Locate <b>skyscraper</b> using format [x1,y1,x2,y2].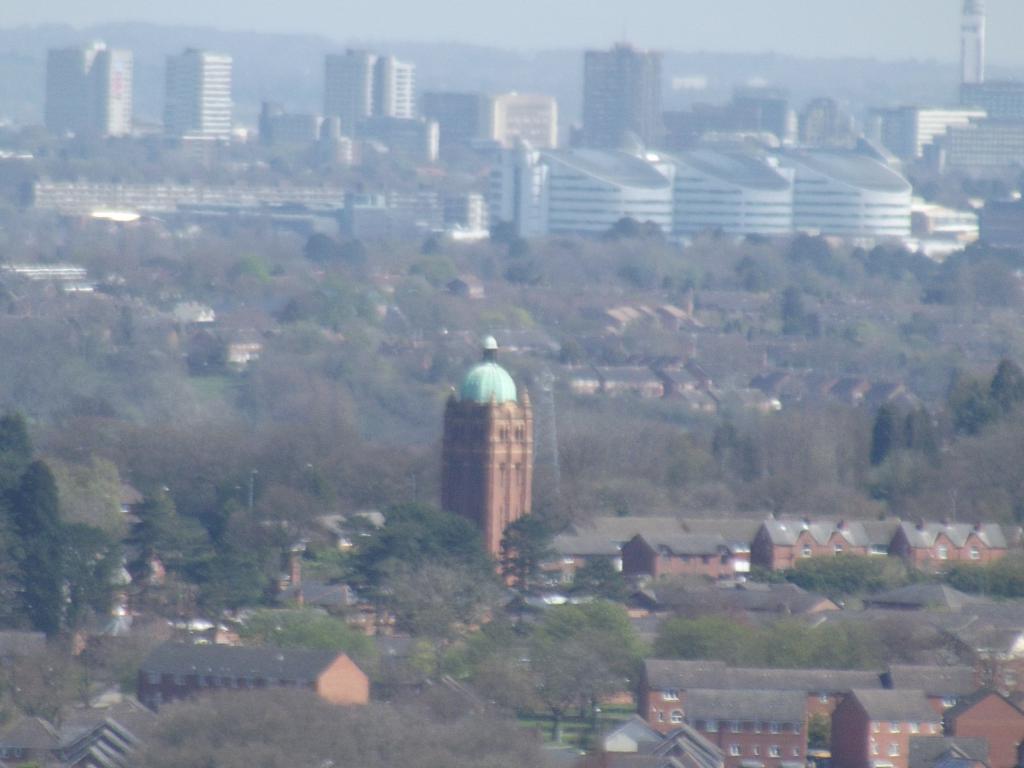
[319,48,414,129].
